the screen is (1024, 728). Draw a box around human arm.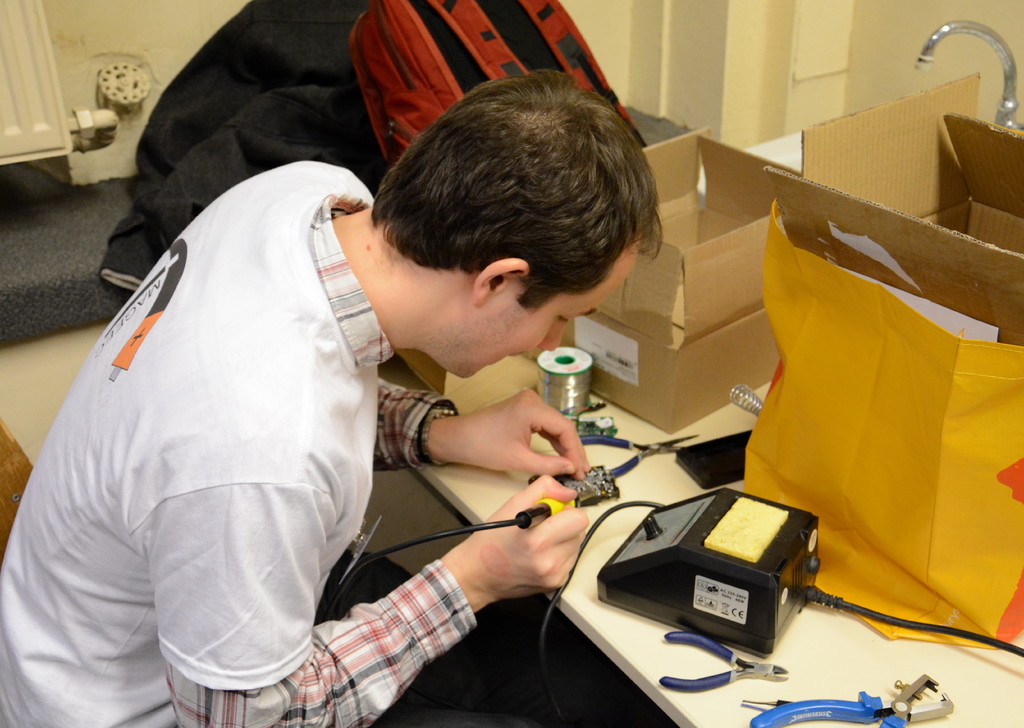
(left=370, top=373, right=588, bottom=478).
